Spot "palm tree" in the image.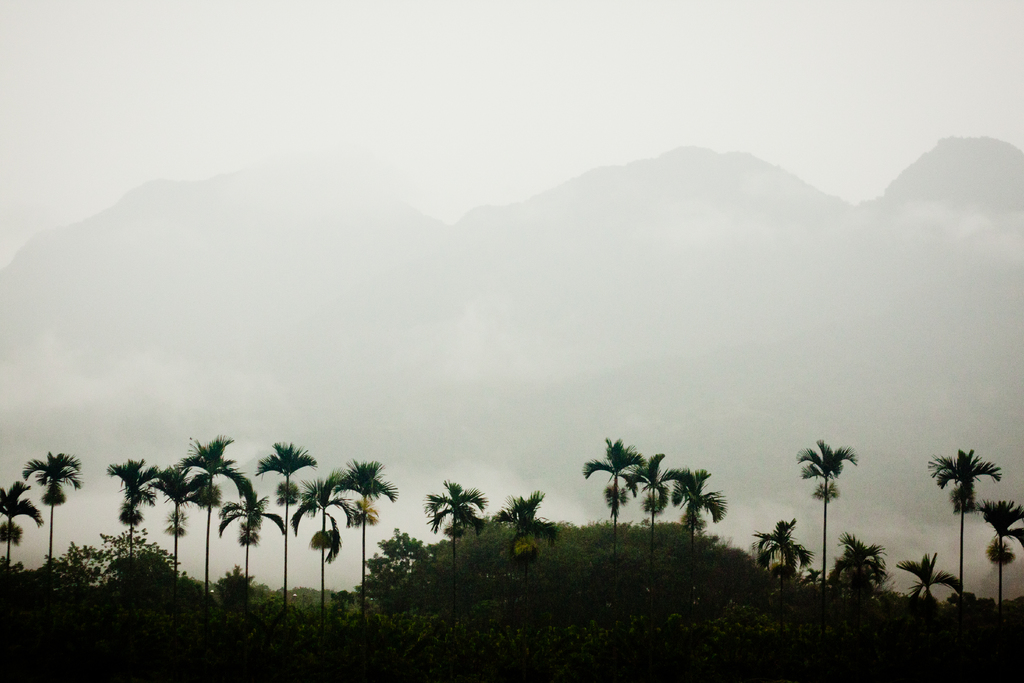
"palm tree" found at <region>287, 471, 349, 577</region>.
